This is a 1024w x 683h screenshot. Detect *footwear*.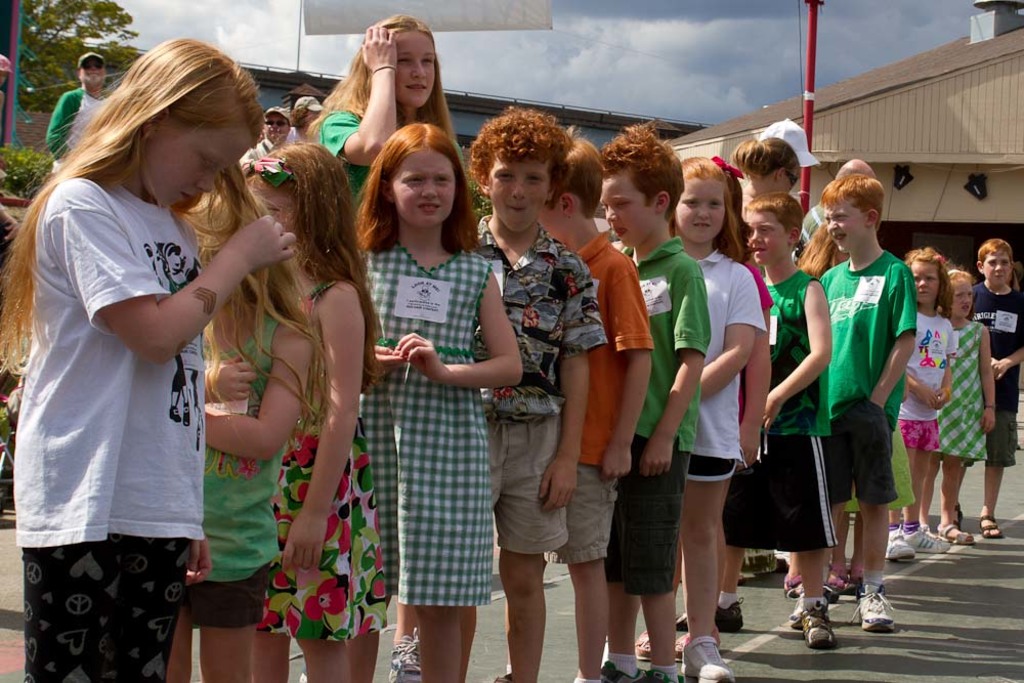
746 557 783 584.
